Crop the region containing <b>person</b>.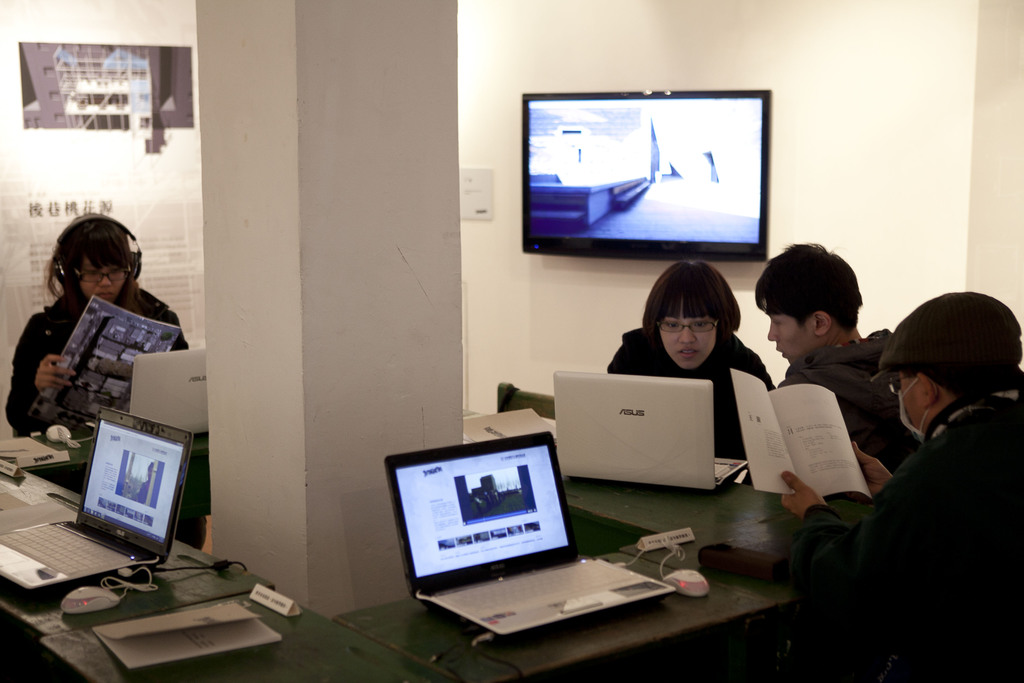
Crop region: <region>603, 259, 779, 462</region>.
